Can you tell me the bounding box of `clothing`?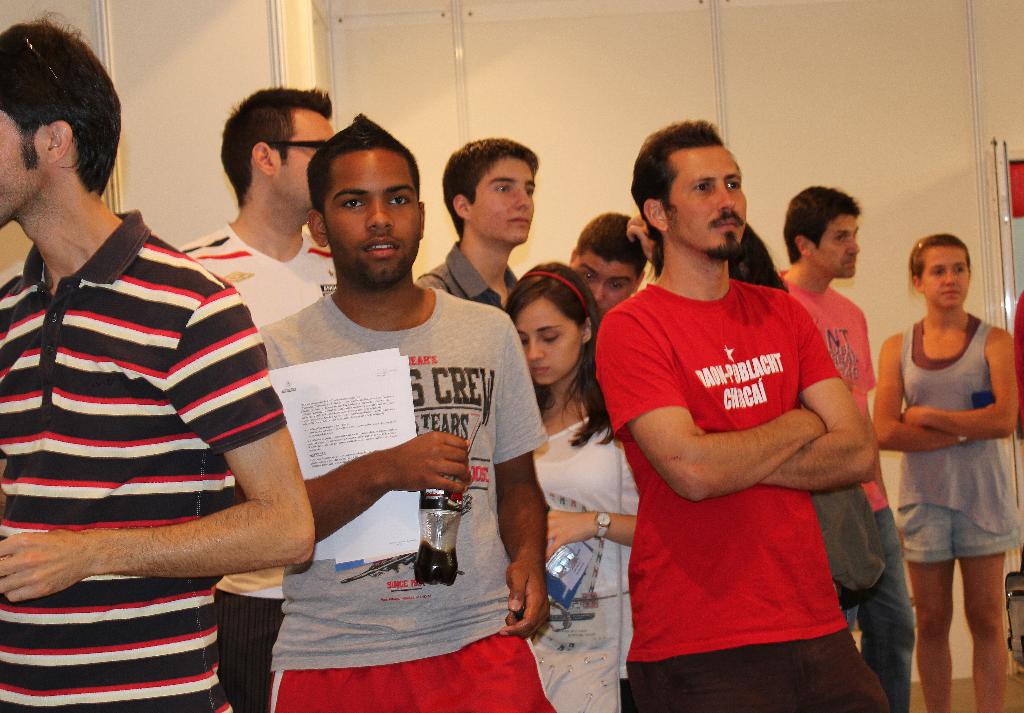
<box>416,238,522,311</box>.
